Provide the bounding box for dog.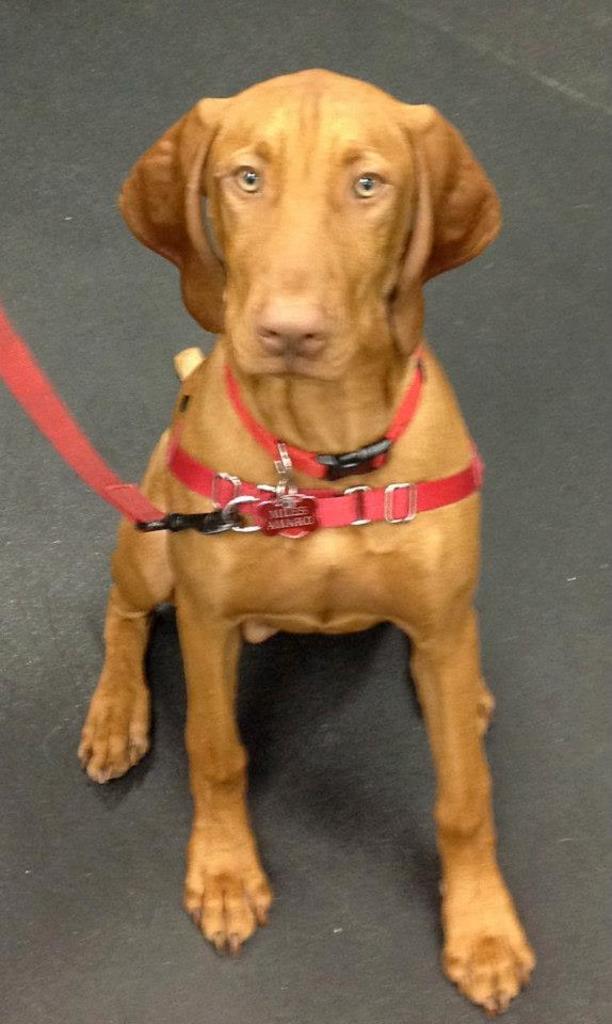
(80, 68, 542, 1023).
